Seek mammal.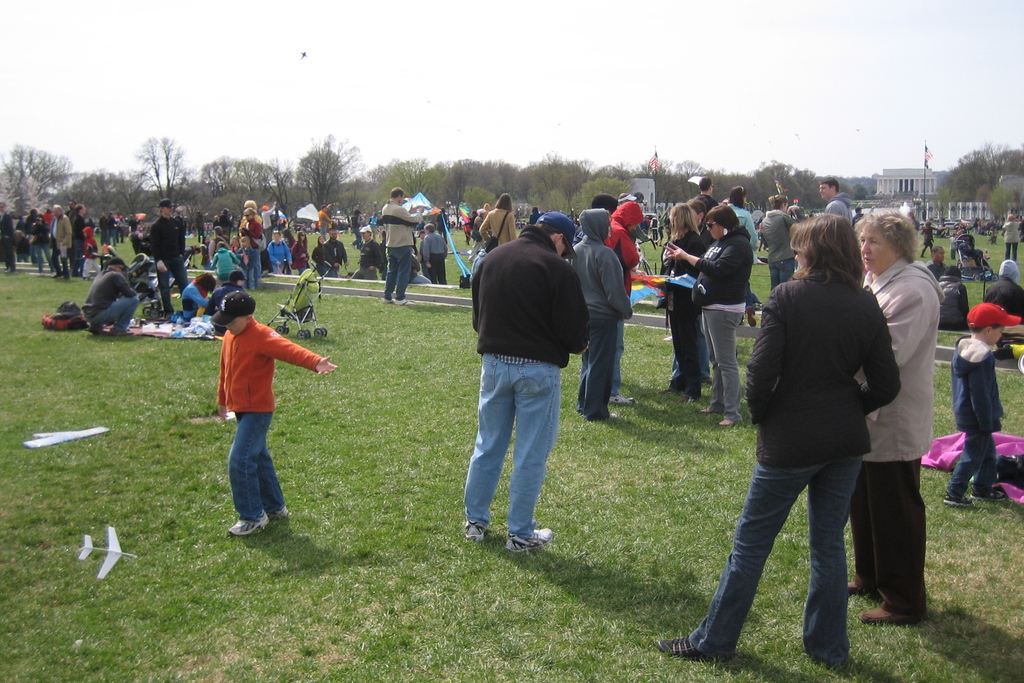
[756,188,799,289].
